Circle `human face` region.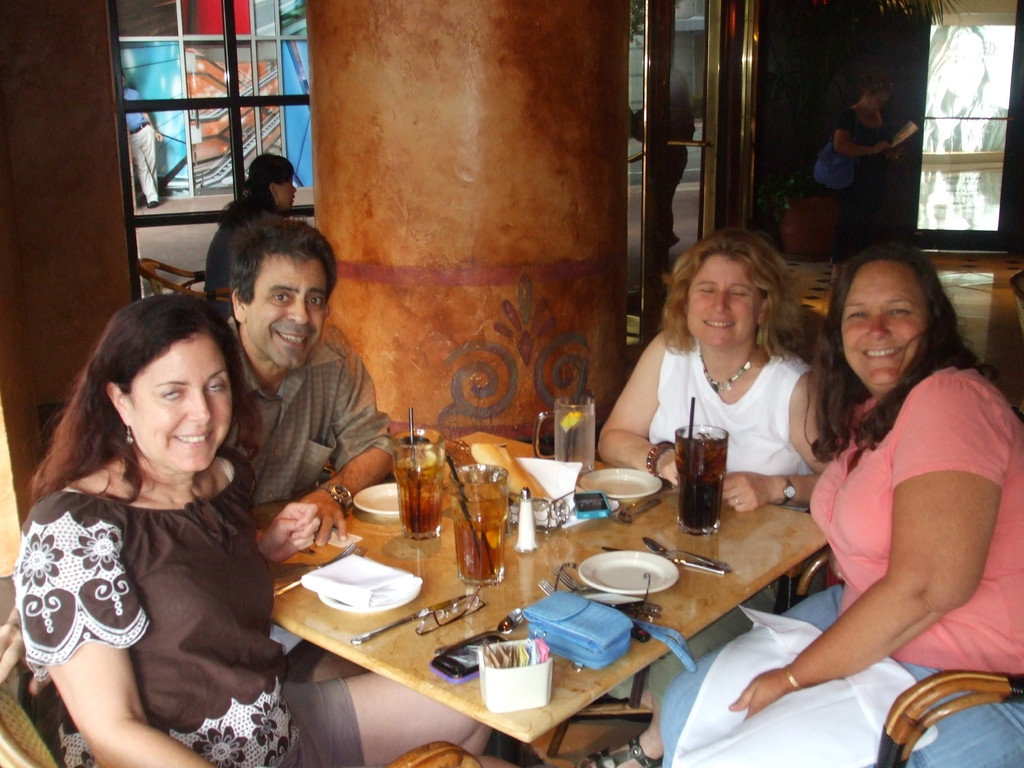
Region: pyautogui.locateOnScreen(128, 332, 232, 474).
